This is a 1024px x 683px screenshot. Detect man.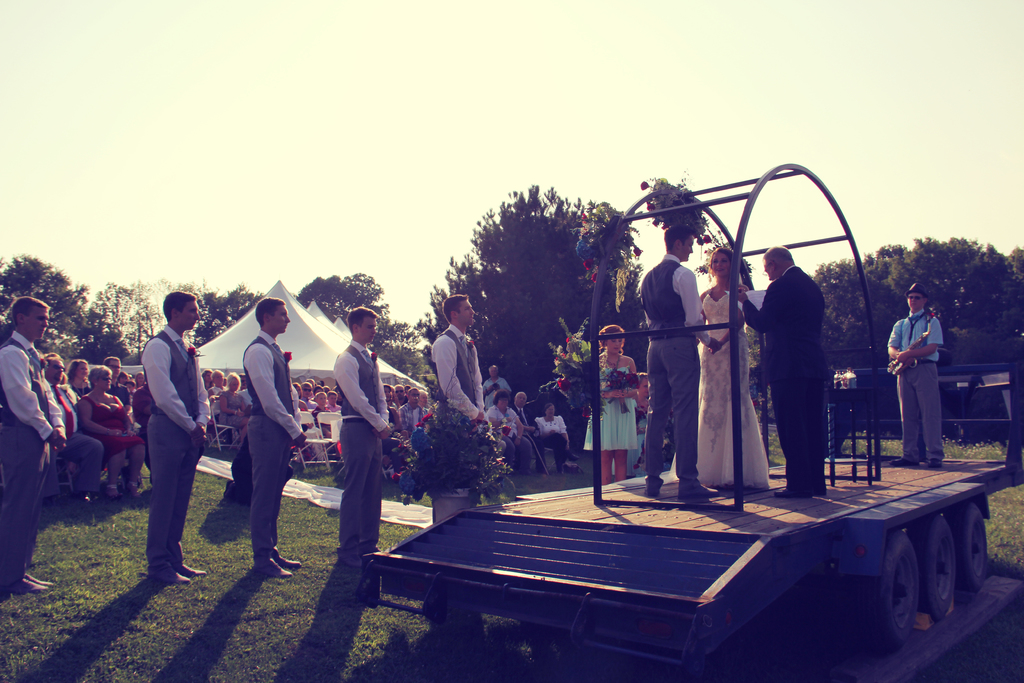
x1=100 y1=349 x2=138 y2=416.
